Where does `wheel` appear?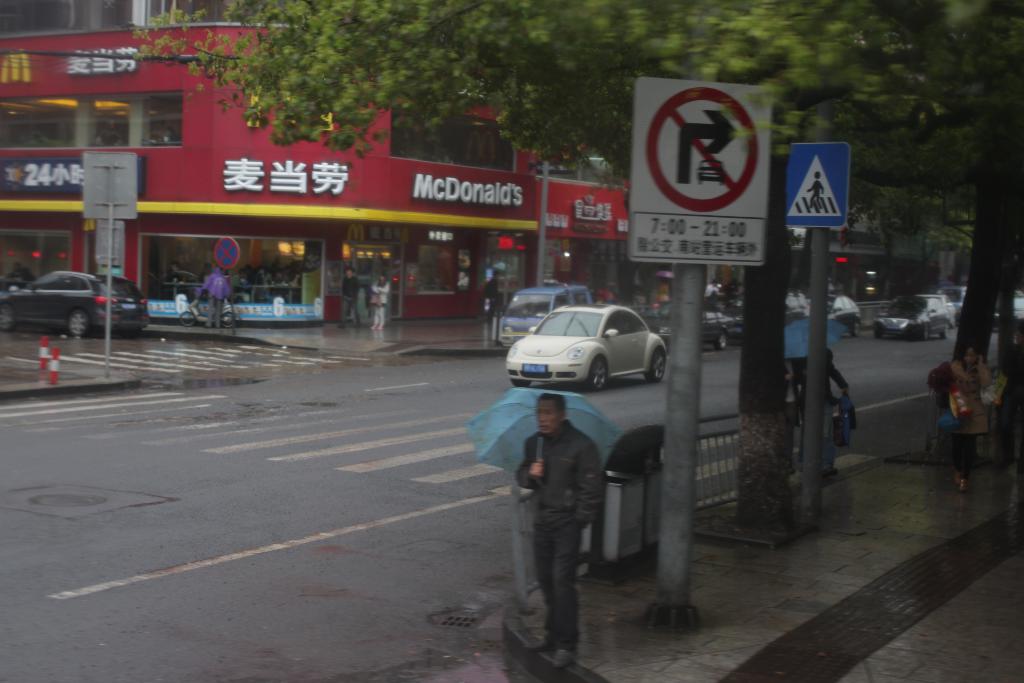
Appears at 588 356 609 390.
